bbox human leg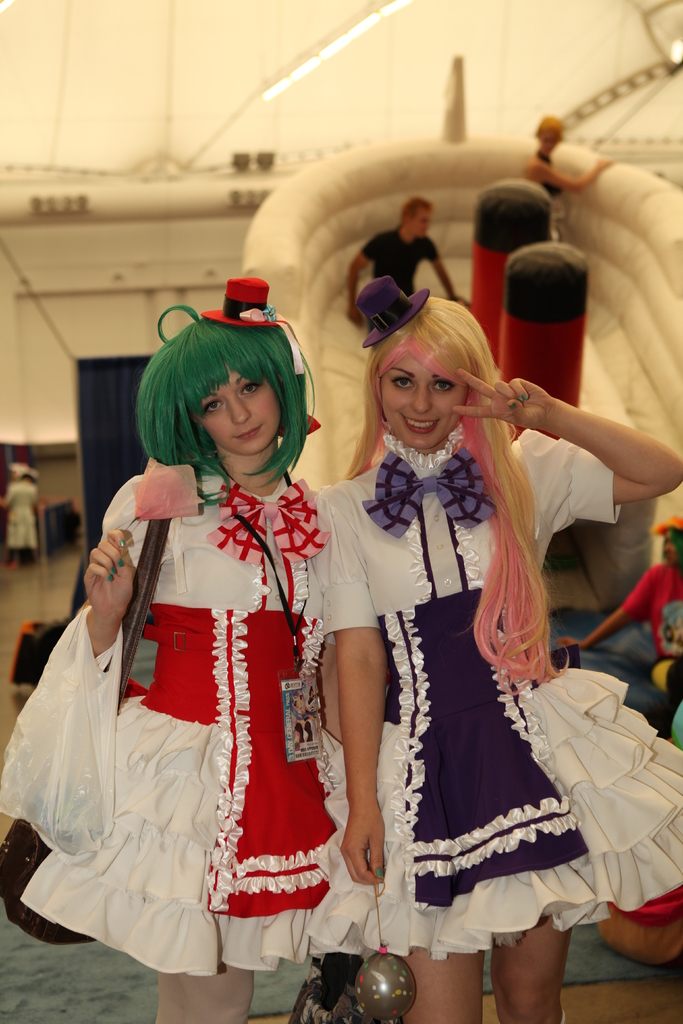
x1=157, y1=957, x2=253, y2=1023
